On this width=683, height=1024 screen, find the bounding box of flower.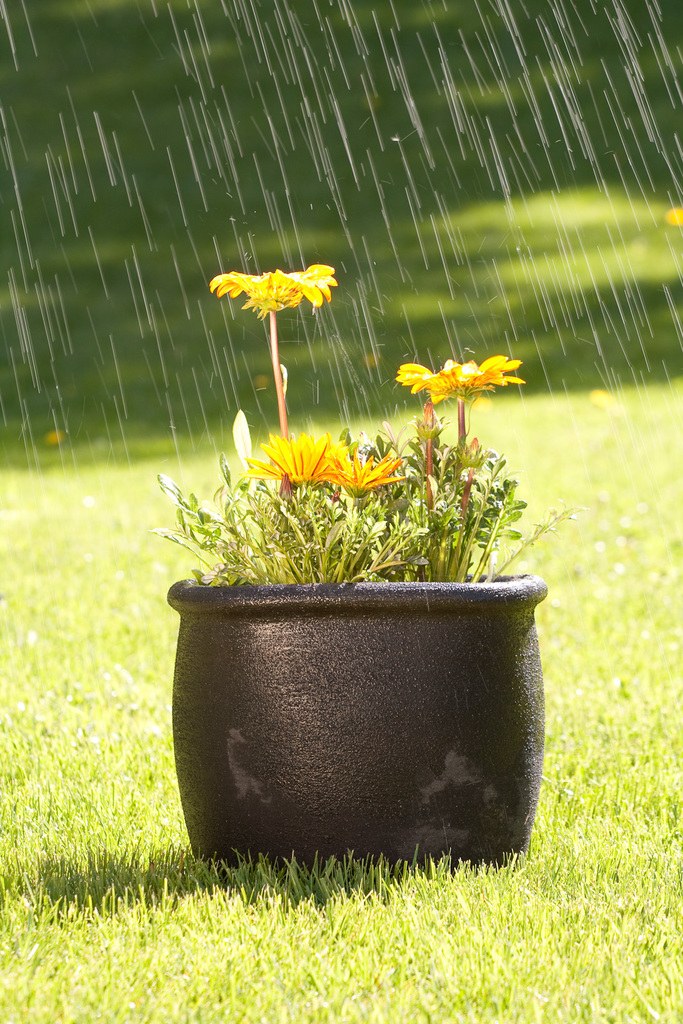
Bounding box: locate(204, 263, 337, 317).
